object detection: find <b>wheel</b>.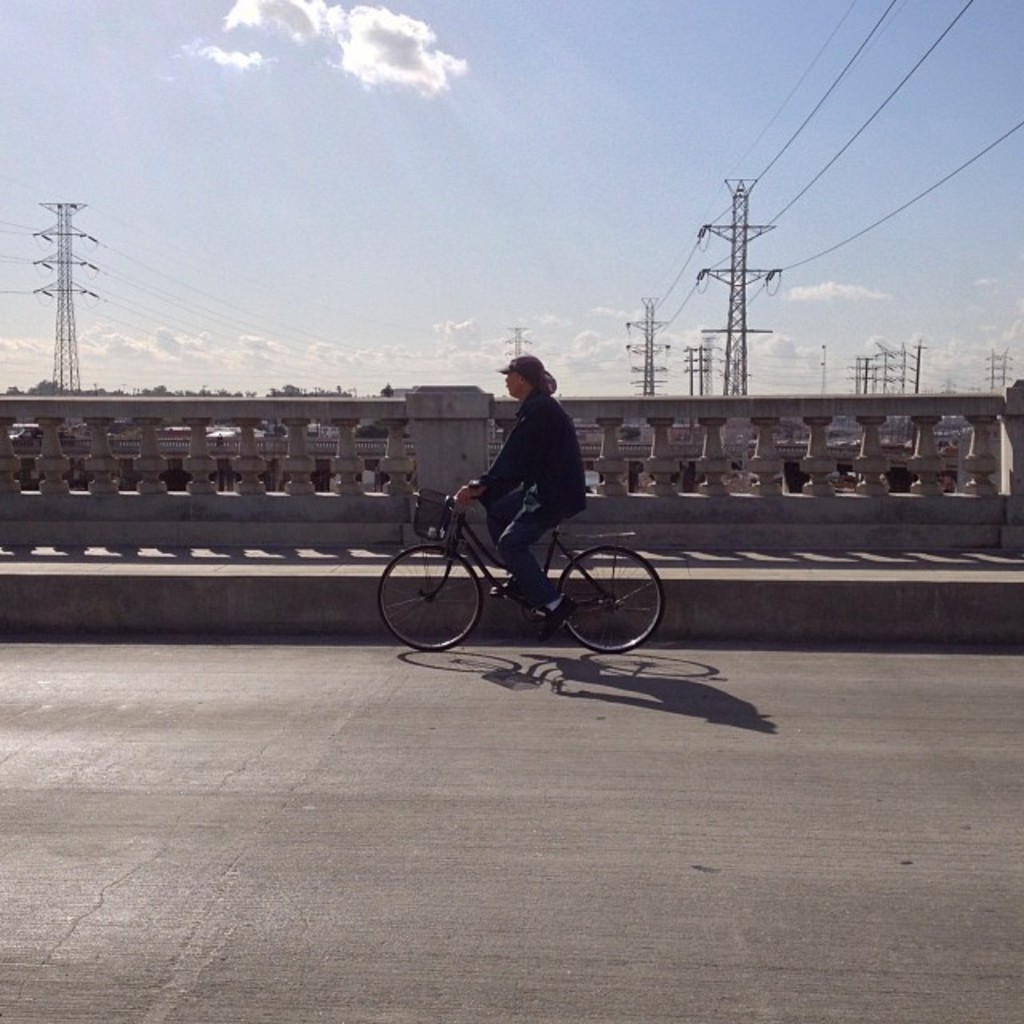
l=378, t=547, r=480, b=653.
